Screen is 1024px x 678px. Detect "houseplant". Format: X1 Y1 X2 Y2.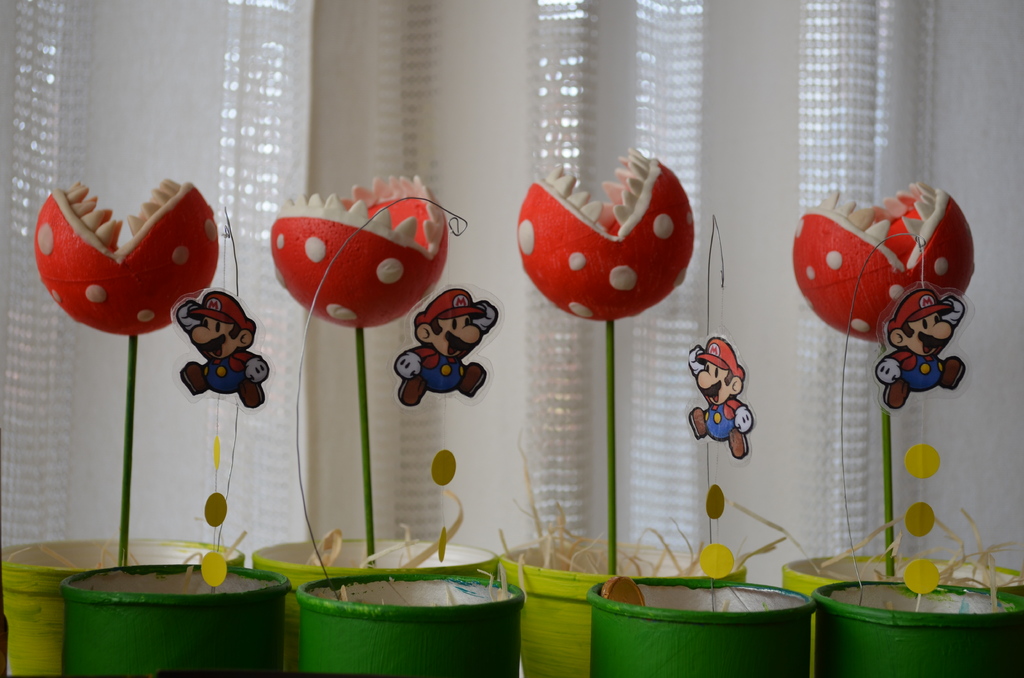
291 195 524 677.
